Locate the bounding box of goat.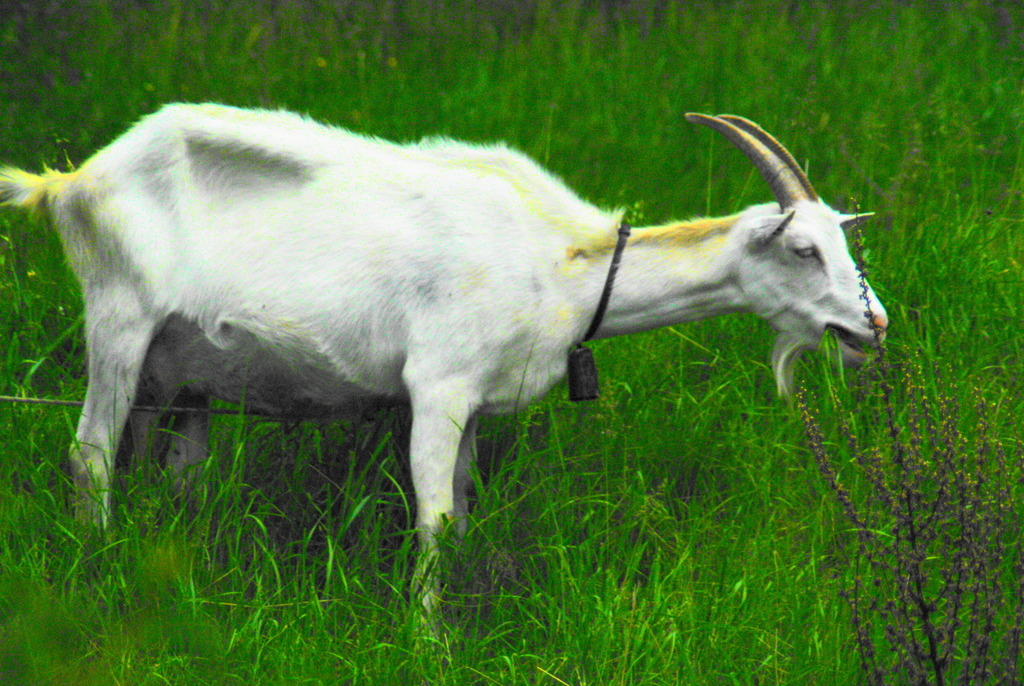
Bounding box: (0, 110, 894, 672).
